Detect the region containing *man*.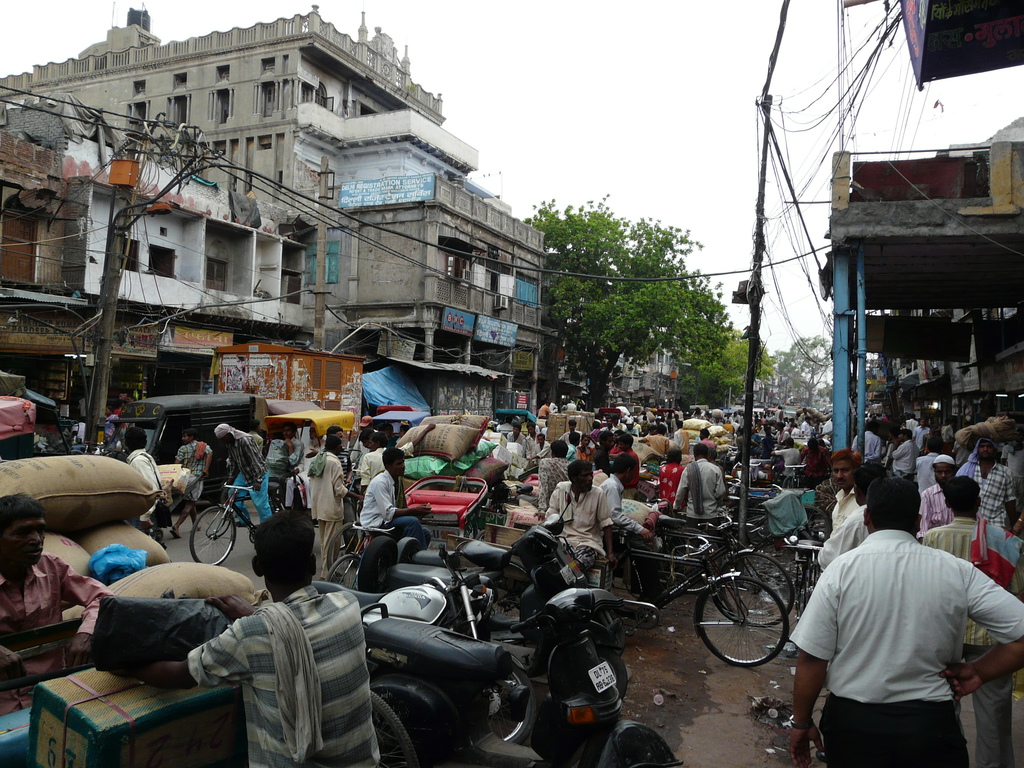
(x1=748, y1=428, x2=763, y2=444).
